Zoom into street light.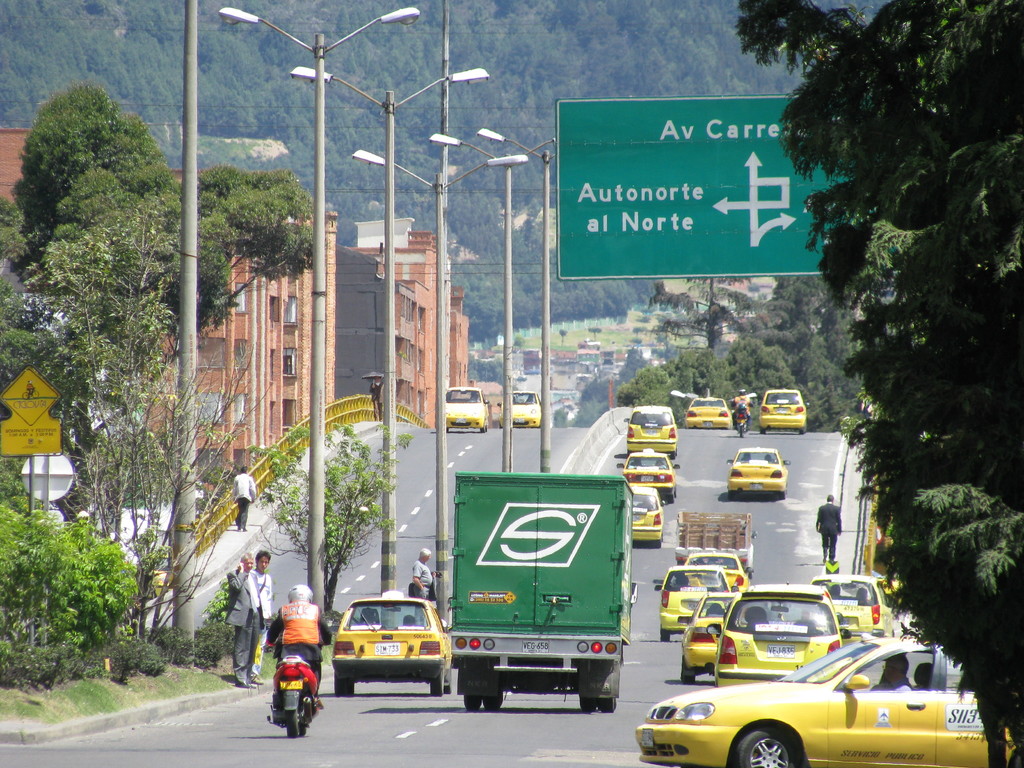
Zoom target: Rect(347, 143, 529, 627).
